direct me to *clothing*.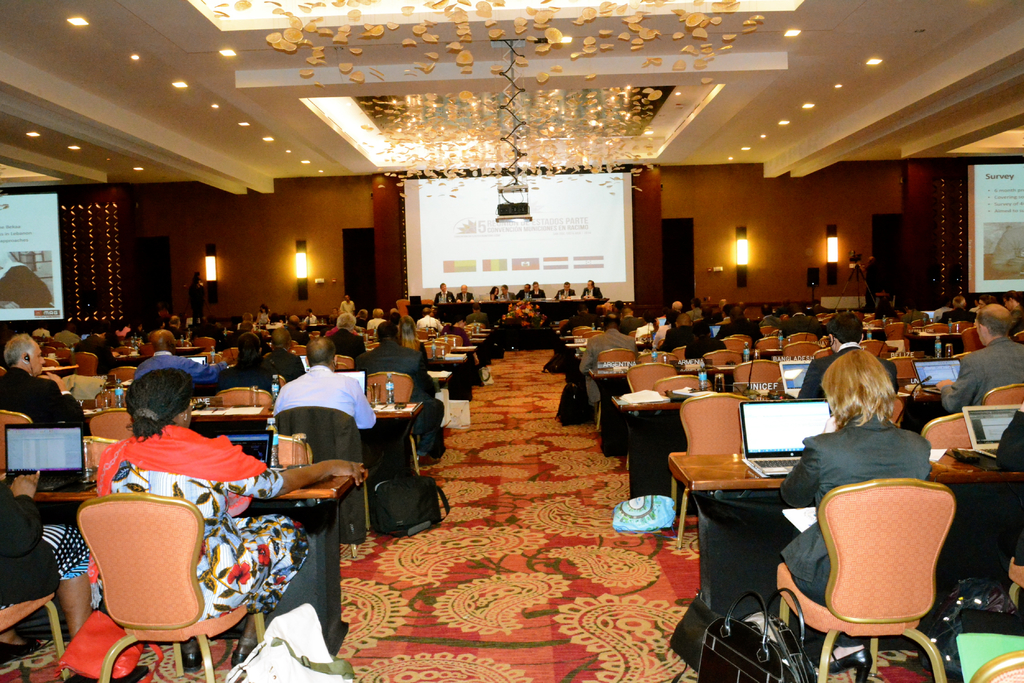
Direction: 579 286 605 299.
